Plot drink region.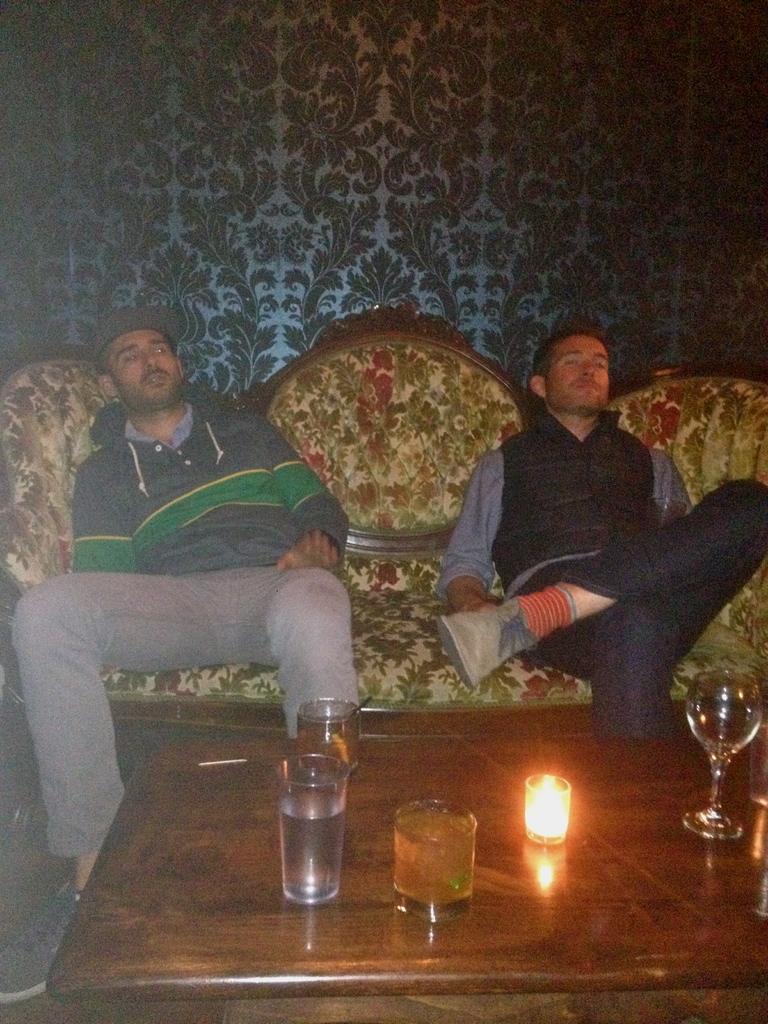
Plotted at 390,809,490,918.
